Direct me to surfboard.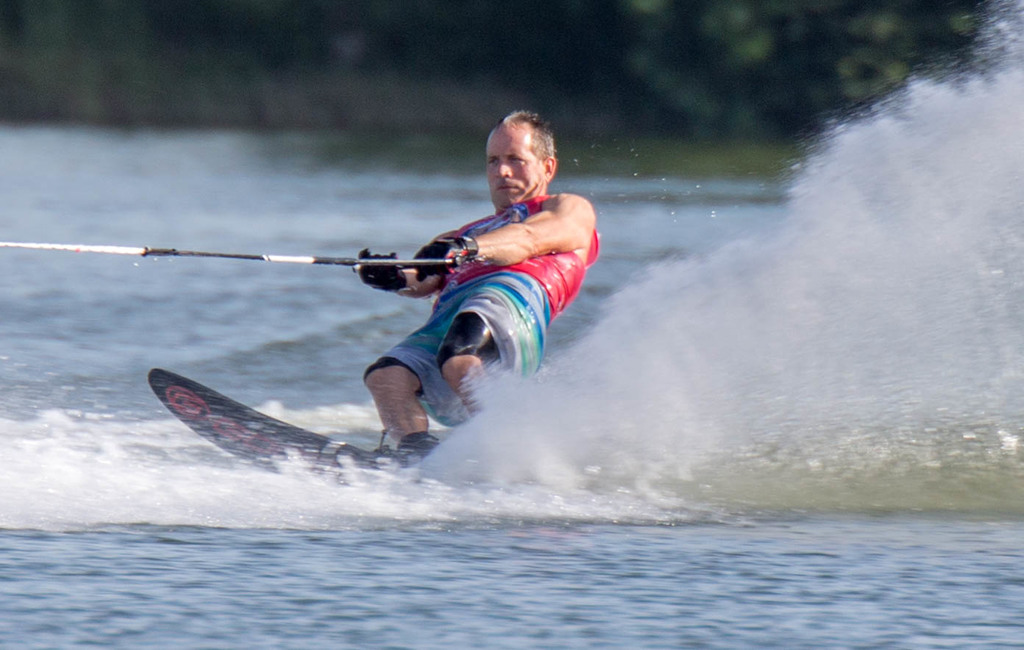
Direction: <box>148,367,424,474</box>.
